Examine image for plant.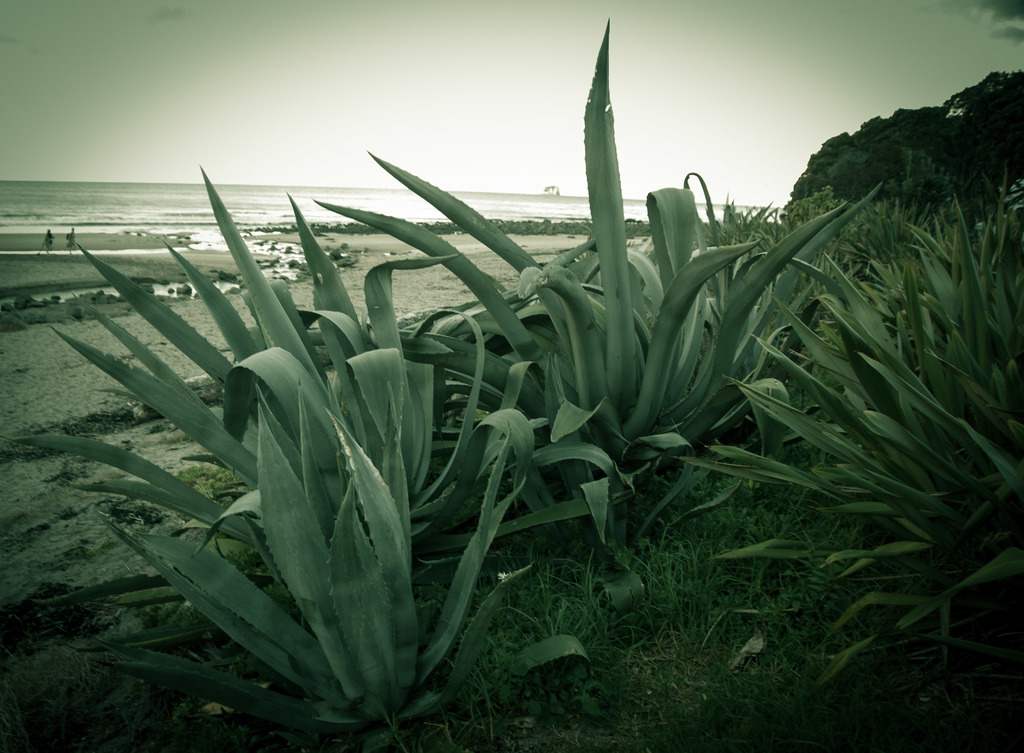
Examination result: x1=61 y1=161 x2=547 y2=745.
